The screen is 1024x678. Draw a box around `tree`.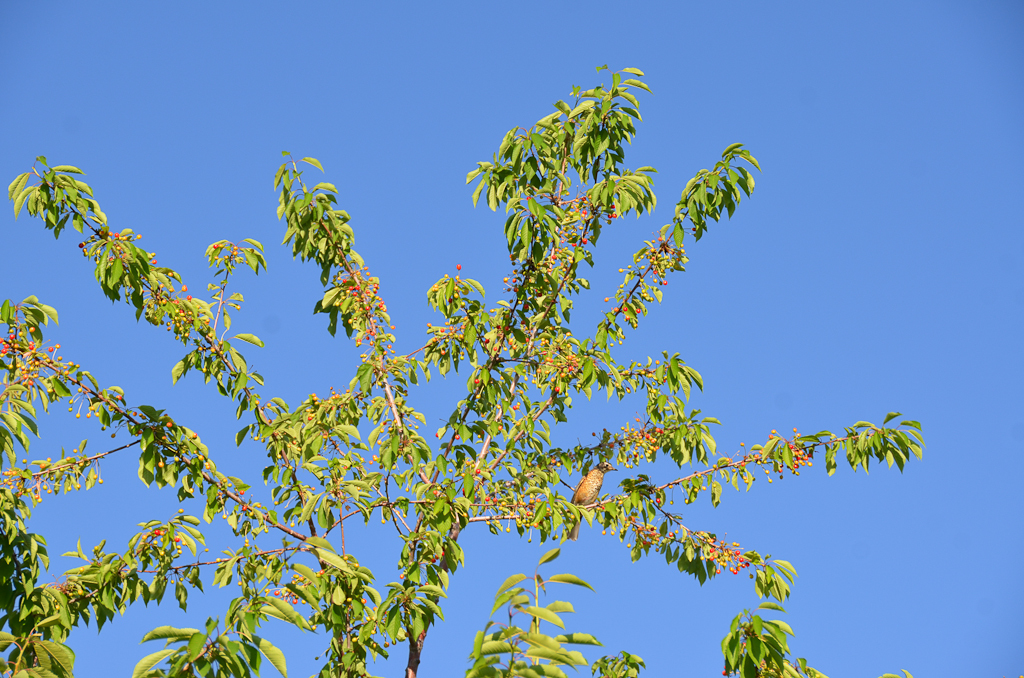
detection(0, 46, 925, 677).
